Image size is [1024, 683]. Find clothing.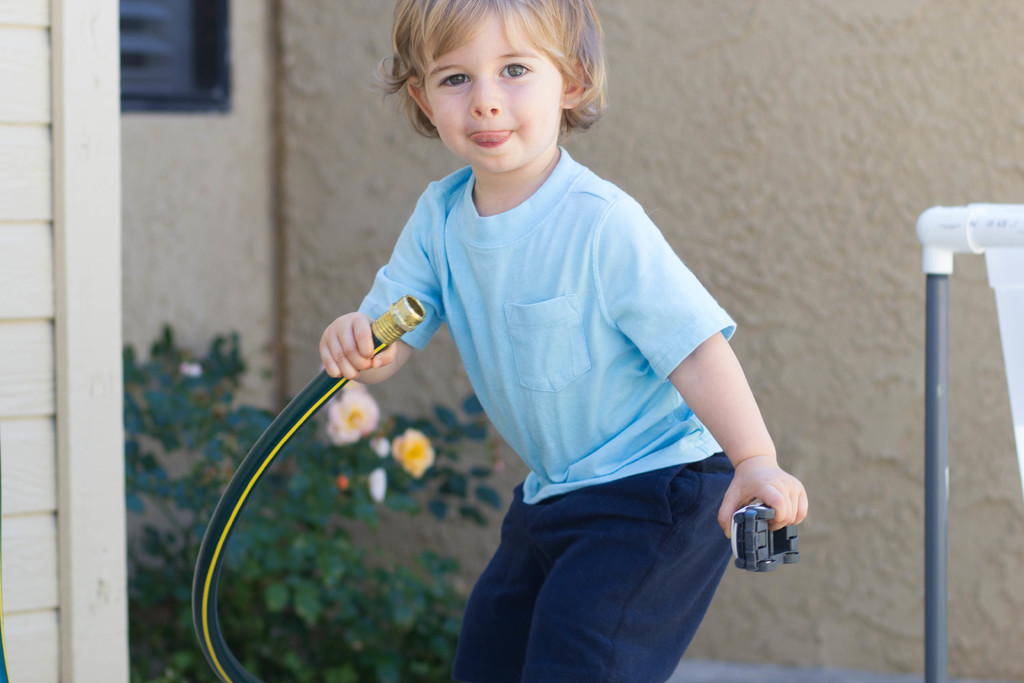
bbox=(359, 116, 781, 612).
